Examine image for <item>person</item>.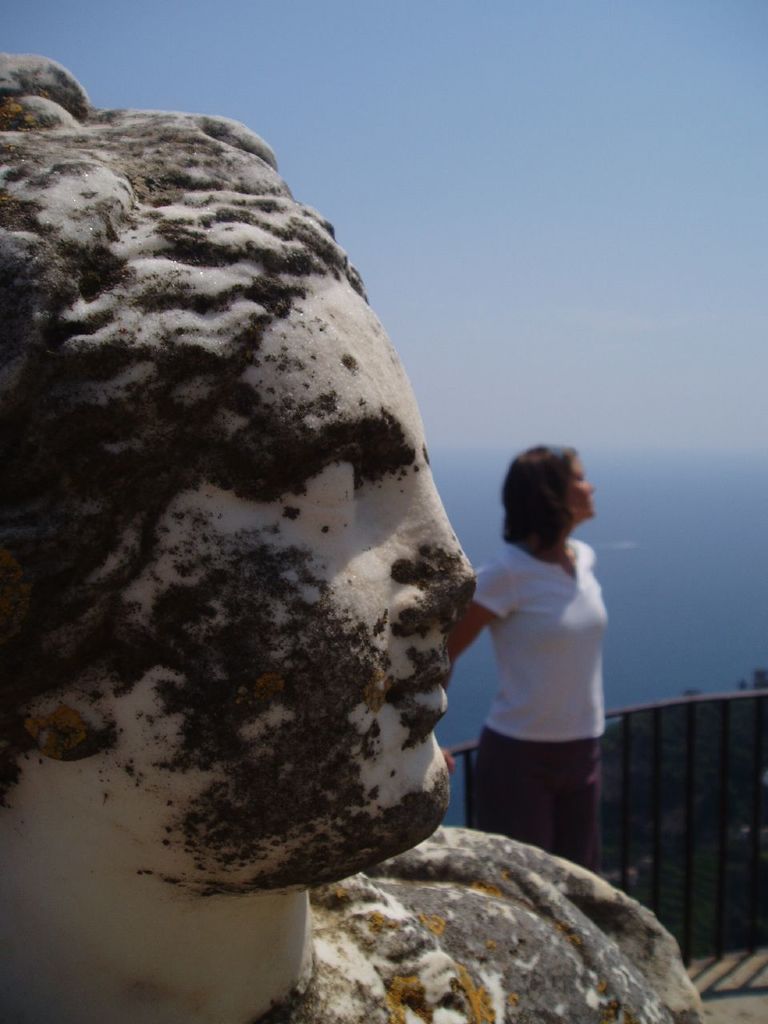
Examination result: Rect(0, 44, 767, 1023).
